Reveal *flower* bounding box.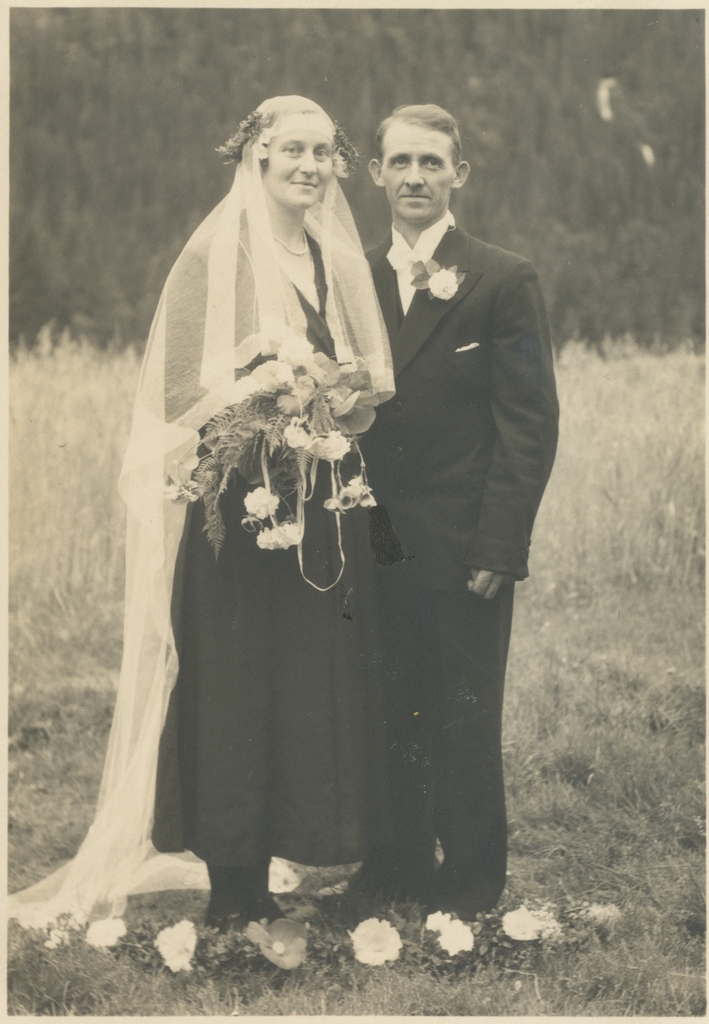
Revealed: 424/271/459/305.
